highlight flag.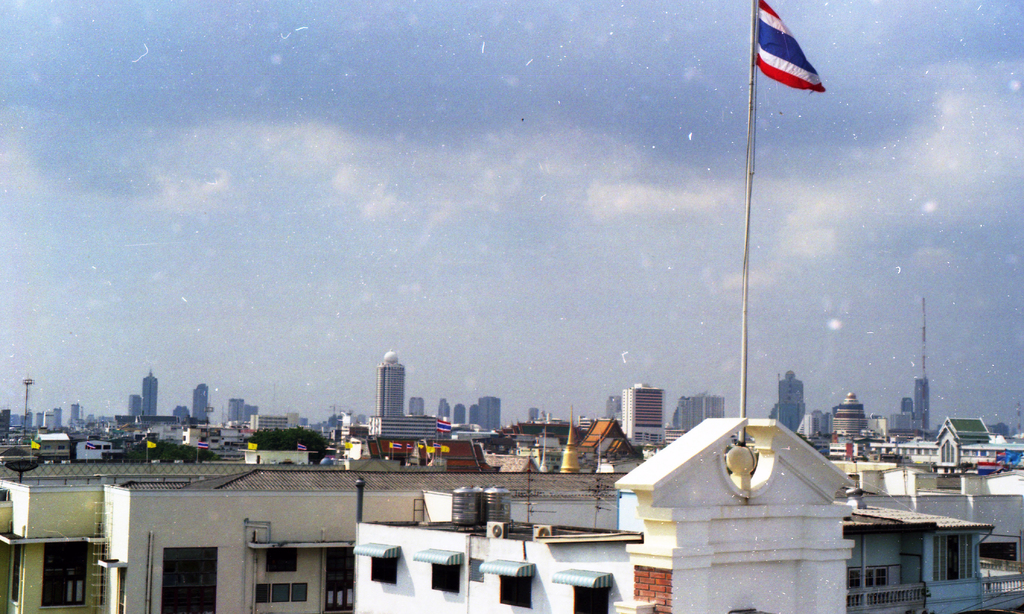
Highlighted region: <region>386, 437, 403, 451</region>.
